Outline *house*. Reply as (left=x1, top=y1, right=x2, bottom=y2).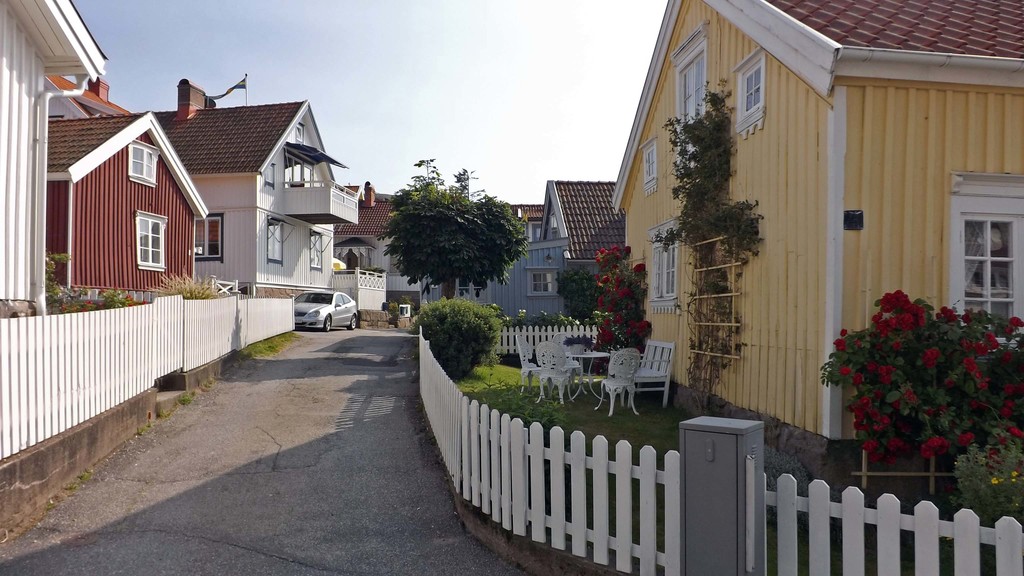
(left=610, top=0, right=1023, bottom=487).
